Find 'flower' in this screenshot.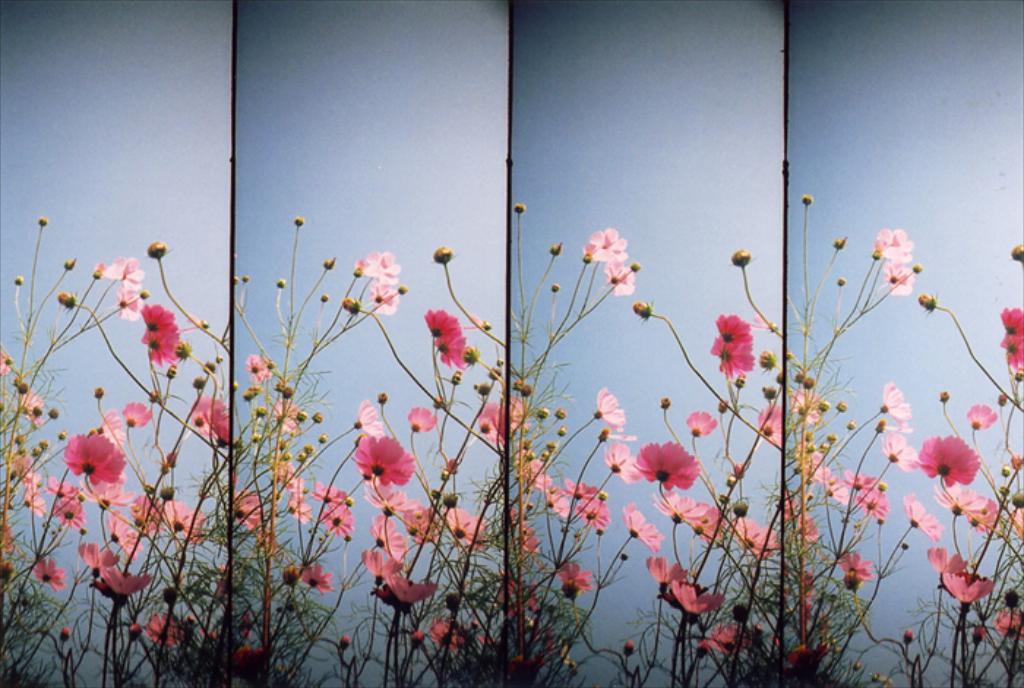
The bounding box for 'flower' is (left=756, top=350, right=771, bottom=372).
